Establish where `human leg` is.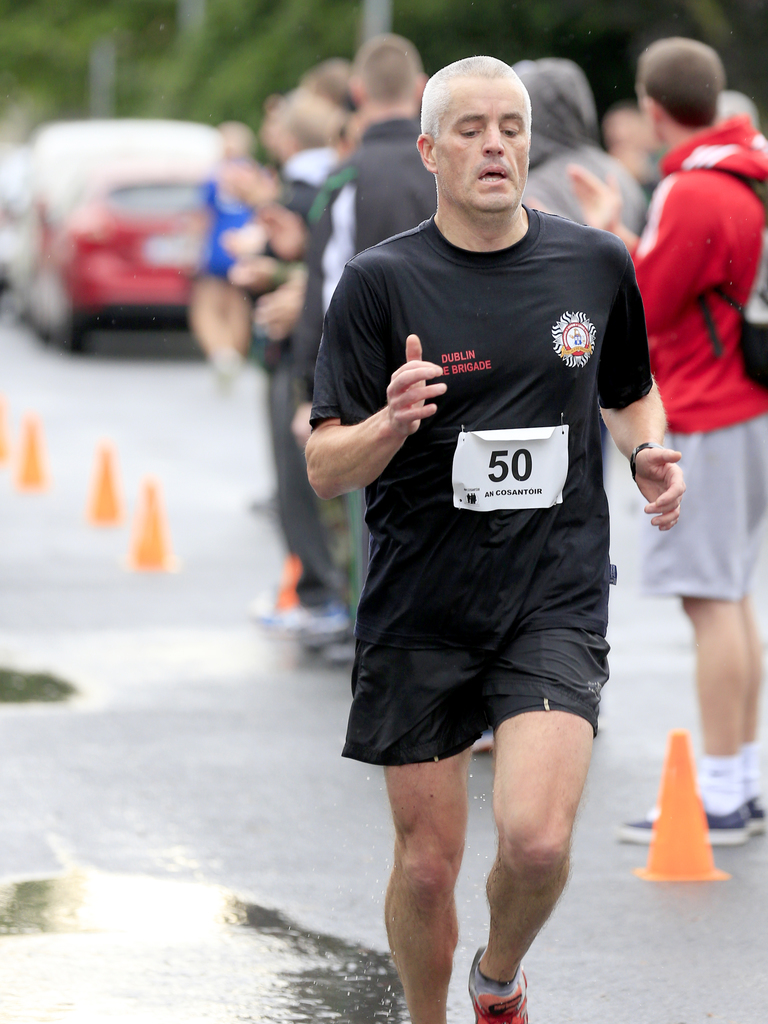
Established at 655:577:767:832.
